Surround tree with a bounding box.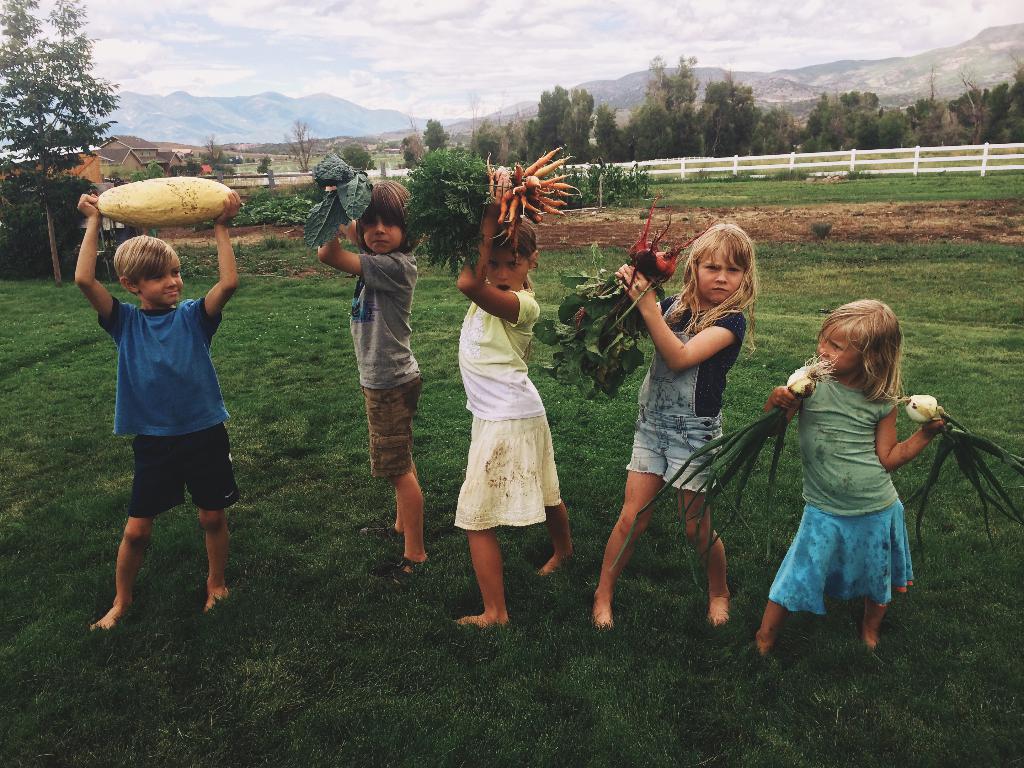
[0, 0, 120, 271].
